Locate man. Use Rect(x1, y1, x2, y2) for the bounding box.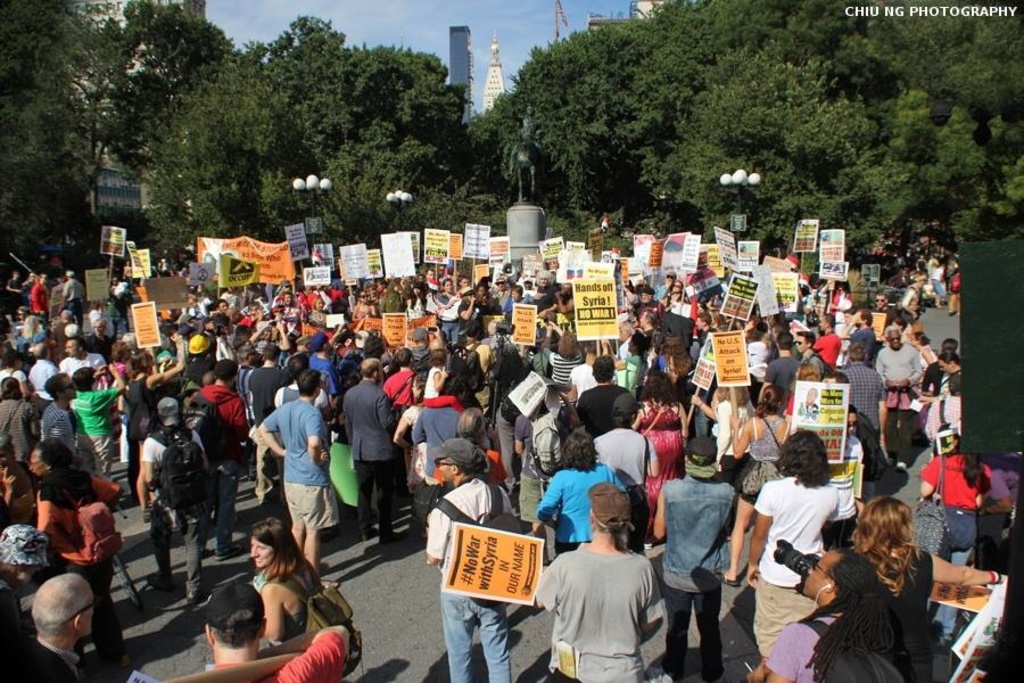
Rect(847, 337, 891, 488).
